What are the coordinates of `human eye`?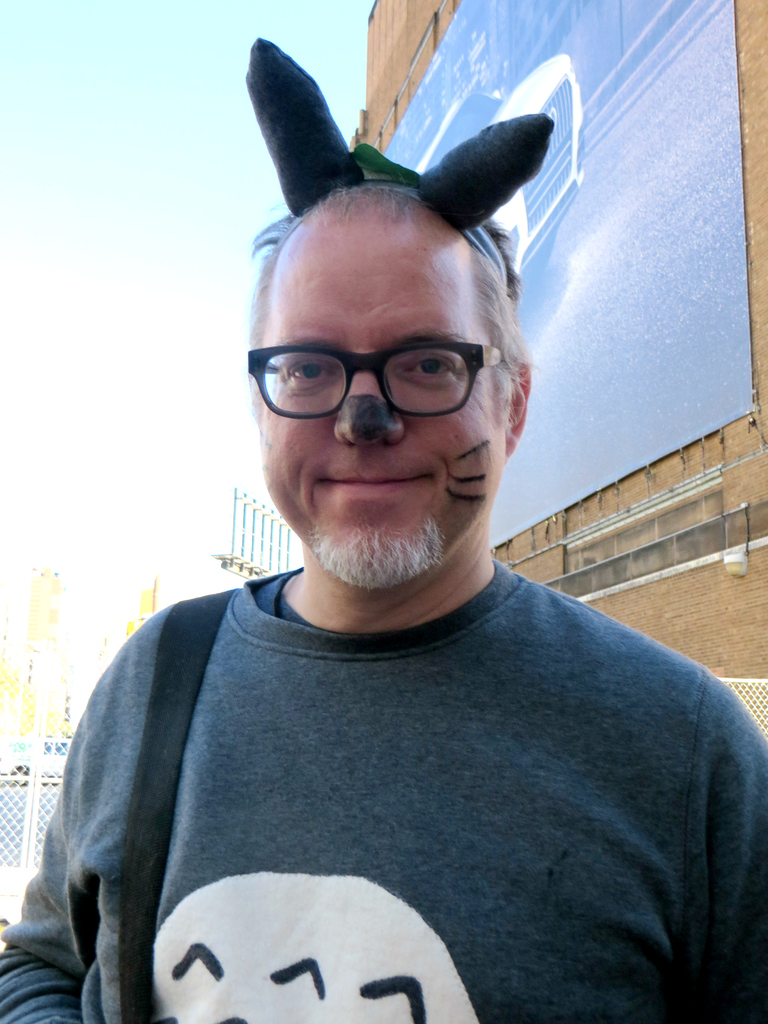
region(392, 350, 467, 390).
